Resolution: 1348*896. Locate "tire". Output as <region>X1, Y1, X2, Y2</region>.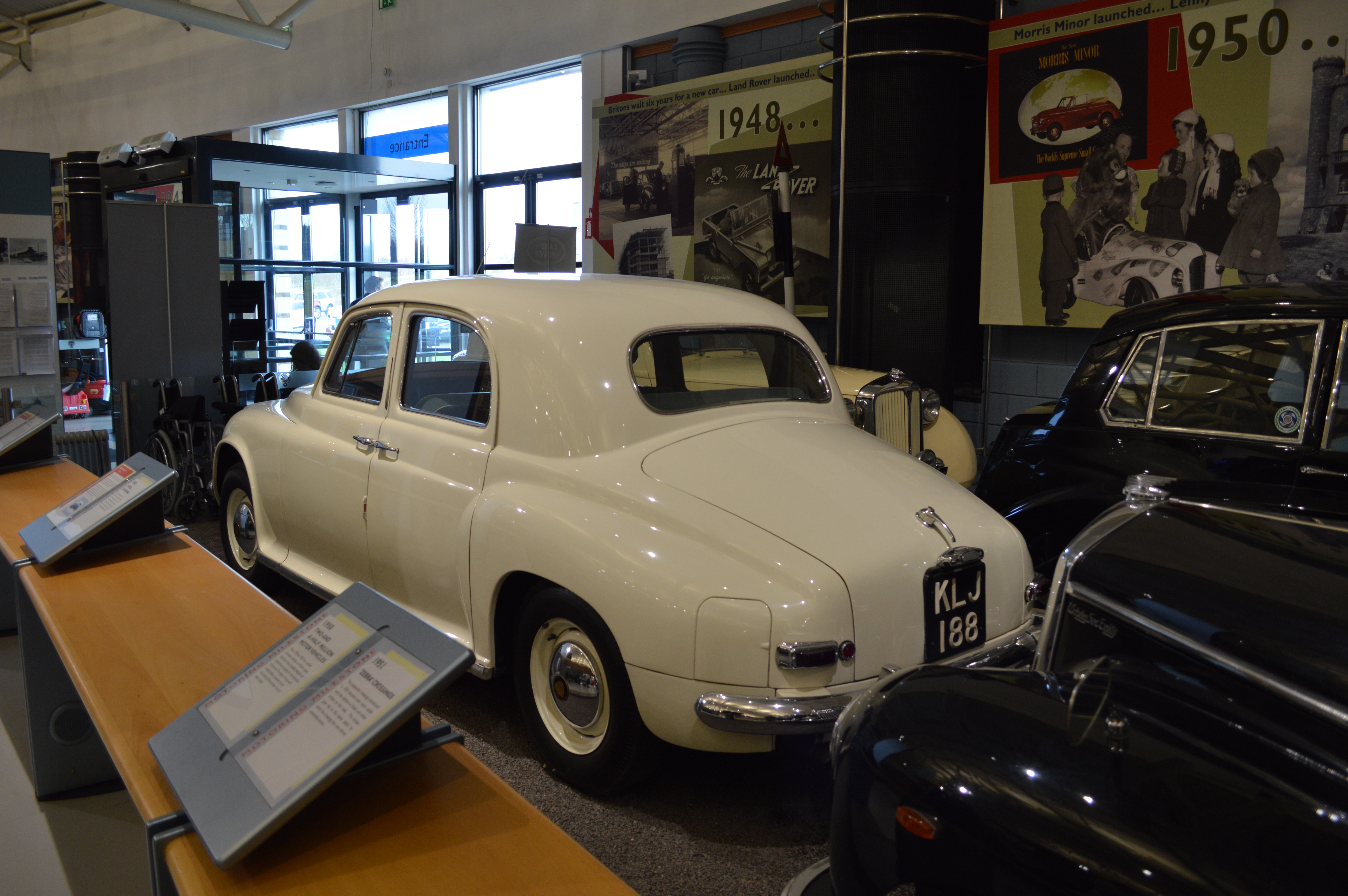
<region>33, 95, 40, 115</region>.
